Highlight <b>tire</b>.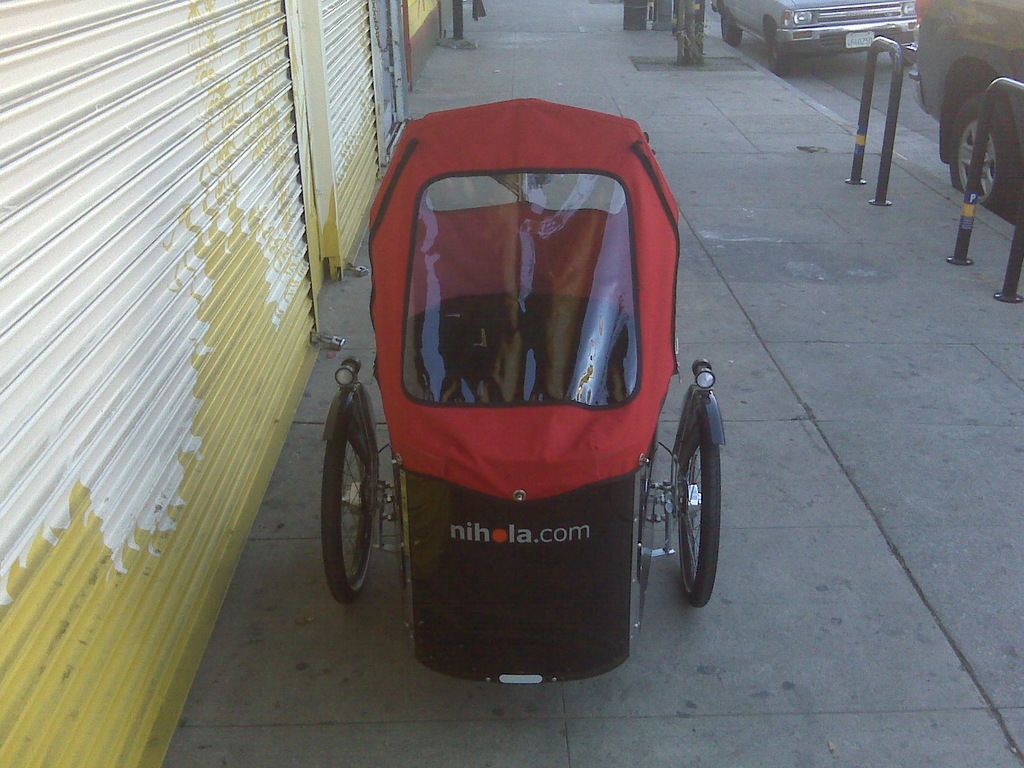
Highlighted region: rect(885, 42, 922, 67).
